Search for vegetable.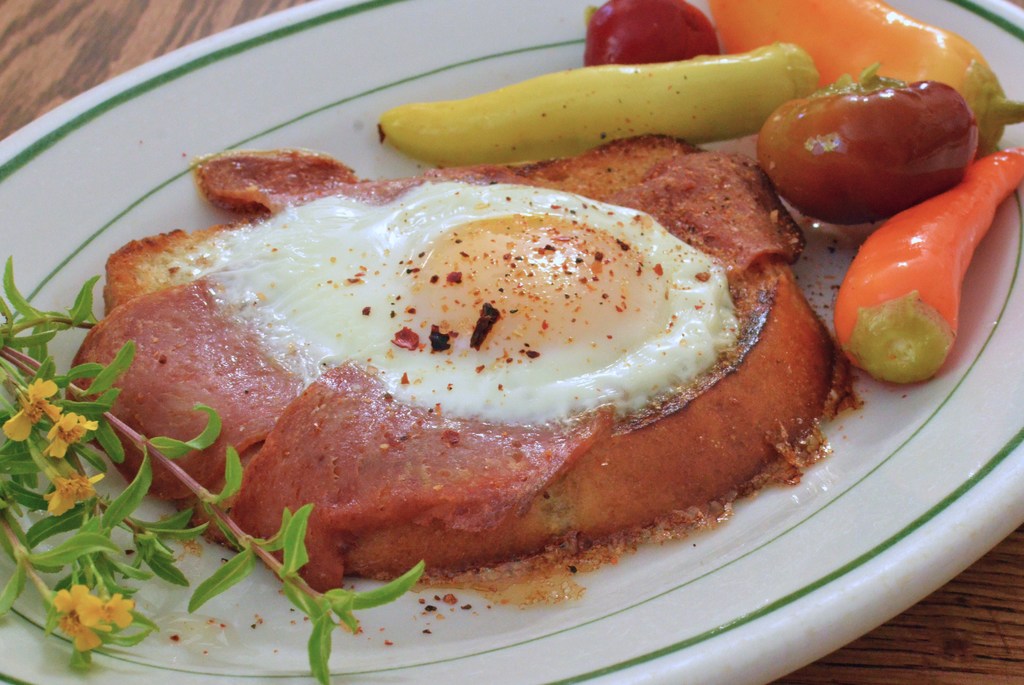
Found at x1=703 y1=0 x2=1023 y2=158.
